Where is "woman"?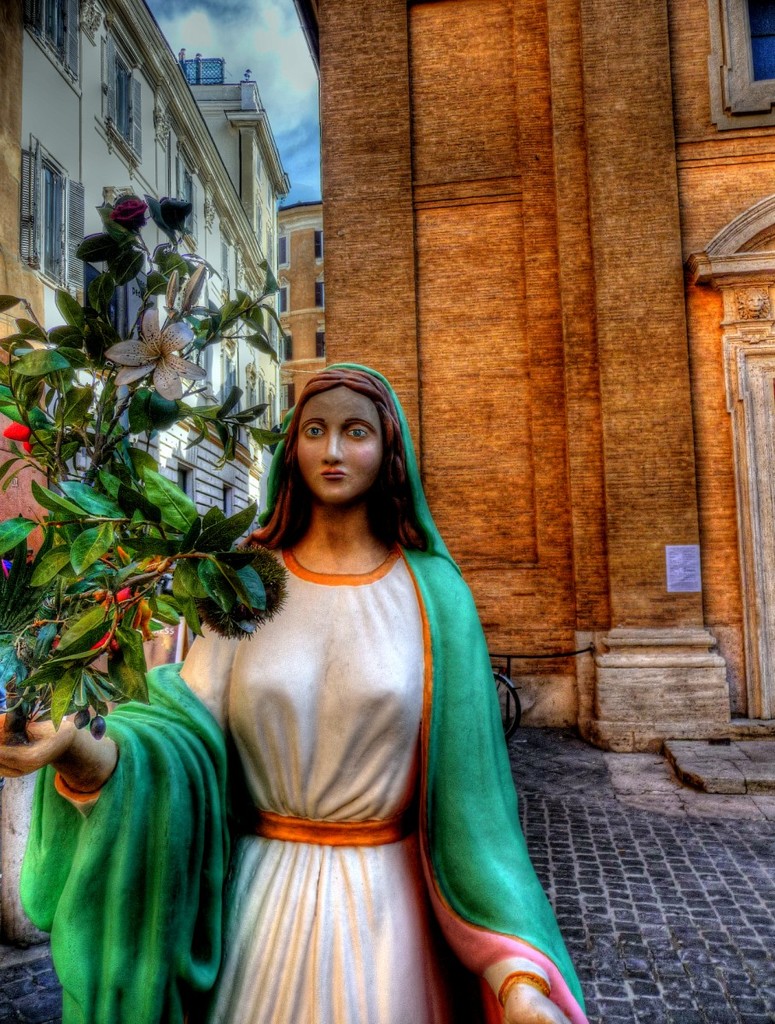
rect(0, 365, 589, 1023).
